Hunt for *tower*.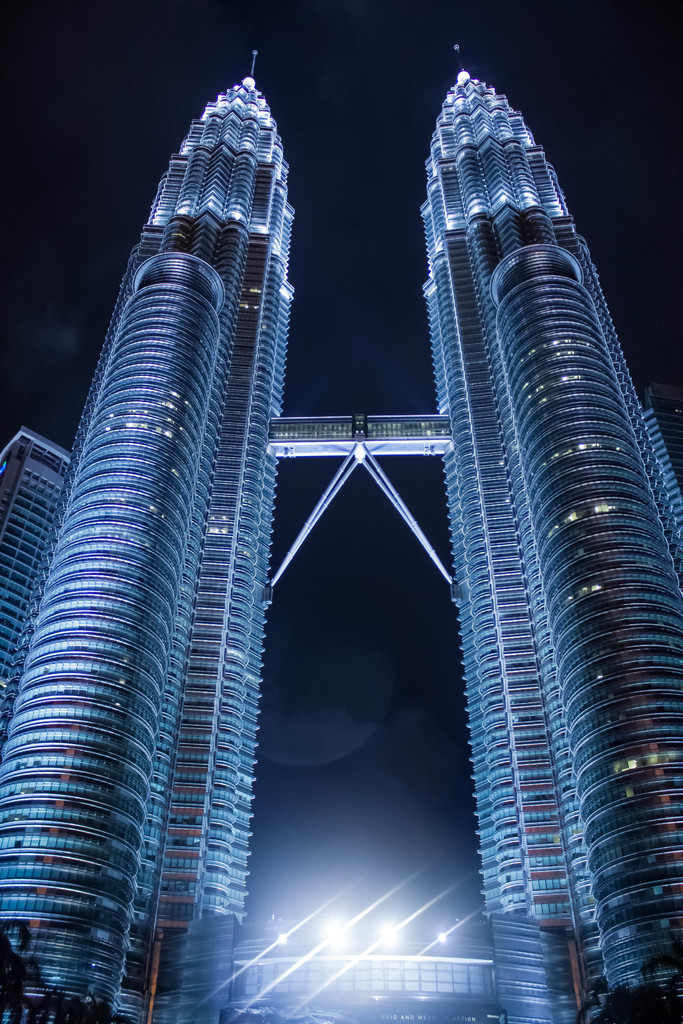
Hunted down at BBox(5, 0, 663, 1023).
